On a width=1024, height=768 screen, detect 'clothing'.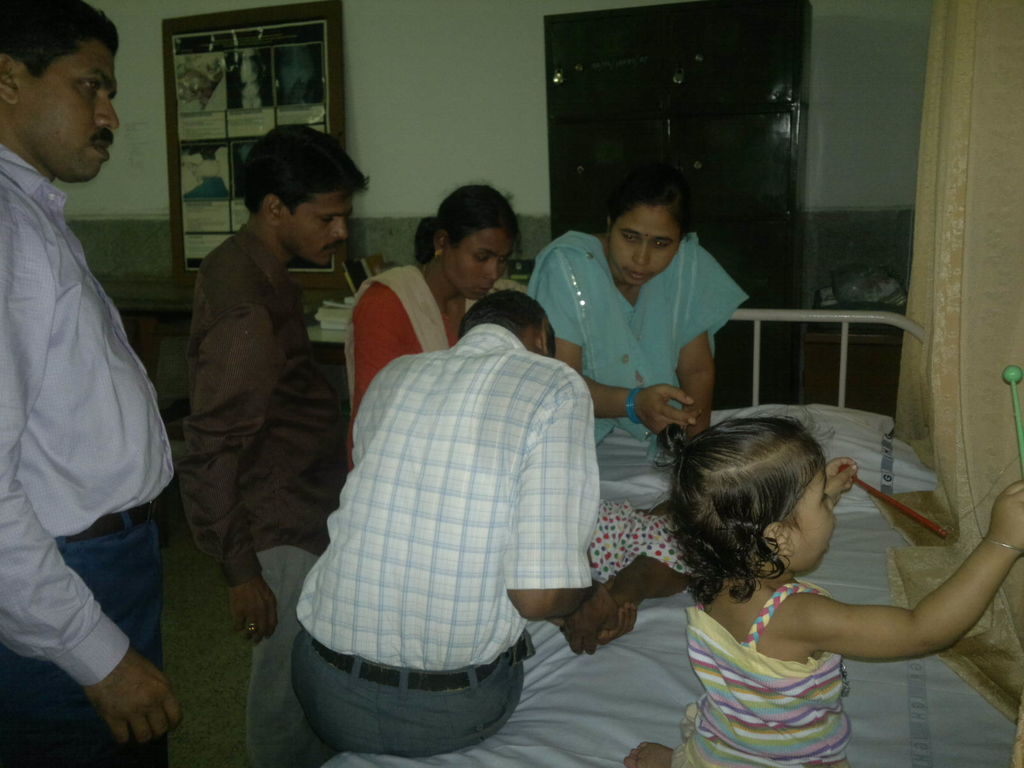
select_region(666, 572, 854, 764).
